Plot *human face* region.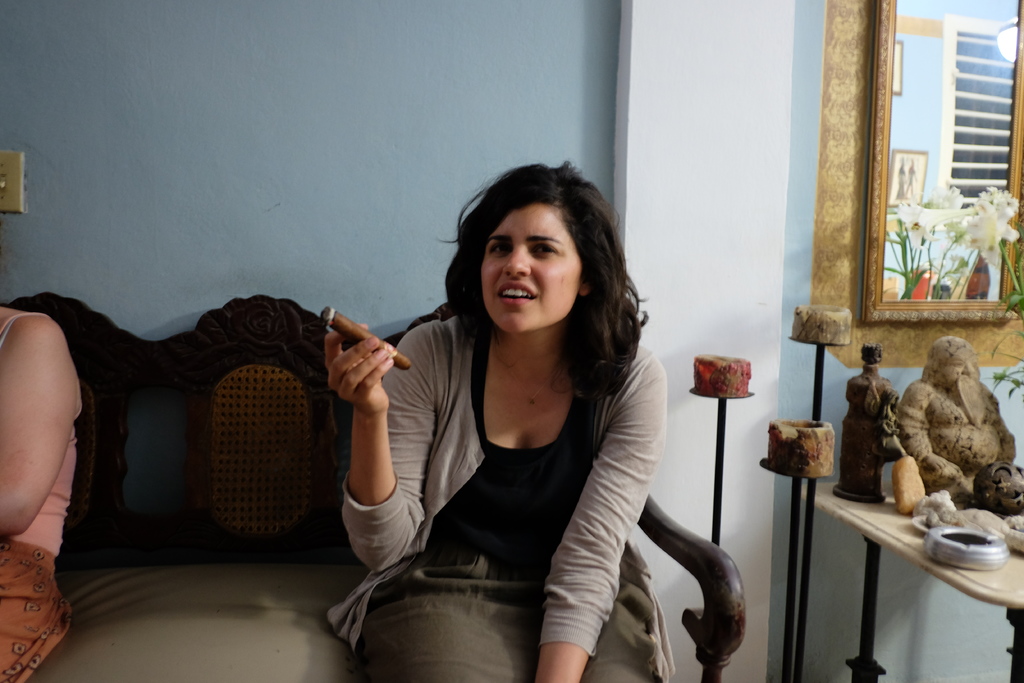
Plotted at [x1=479, y1=204, x2=581, y2=334].
